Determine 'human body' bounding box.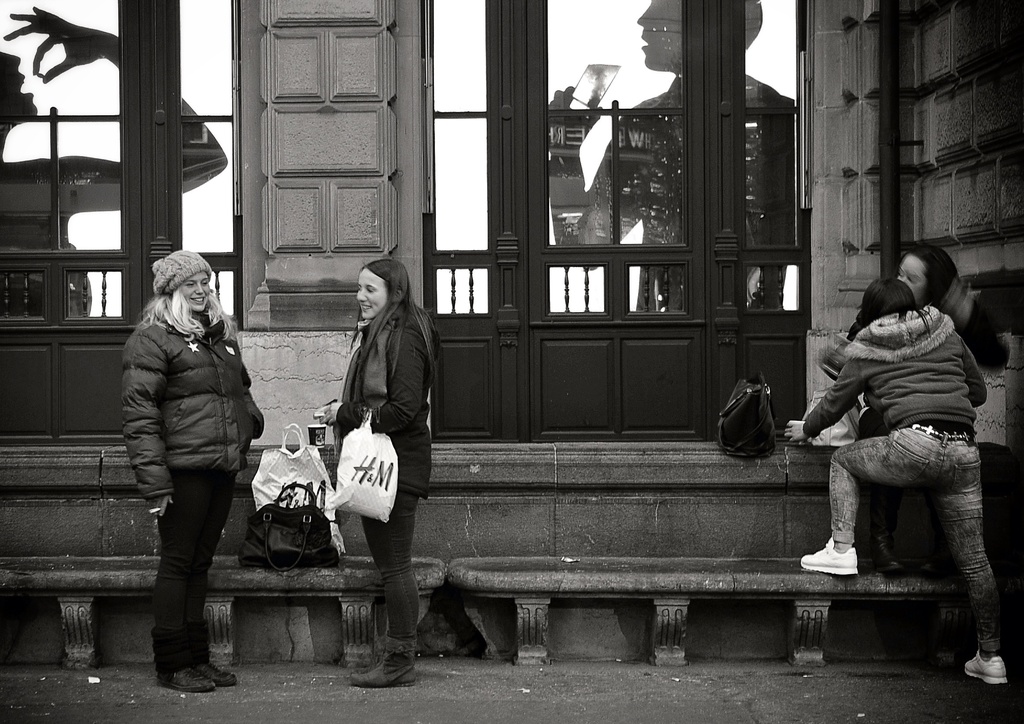
Determined: box=[0, 1, 228, 314].
